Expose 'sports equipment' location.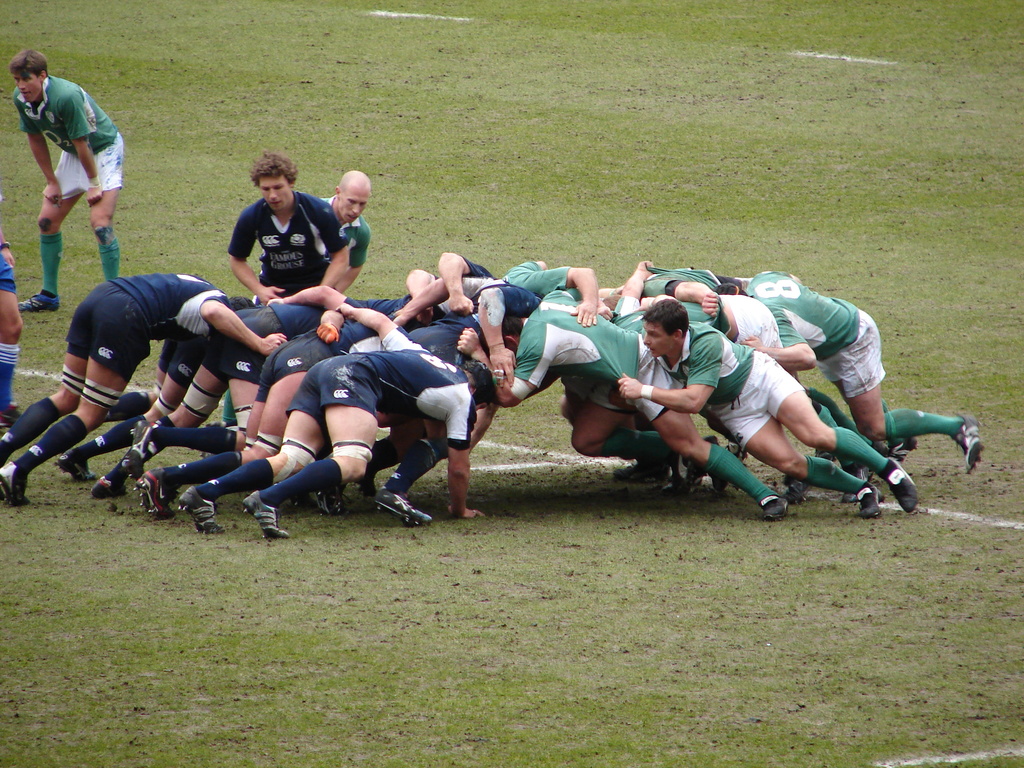
Exposed at {"left": 58, "top": 451, "right": 100, "bottom": 481}.
